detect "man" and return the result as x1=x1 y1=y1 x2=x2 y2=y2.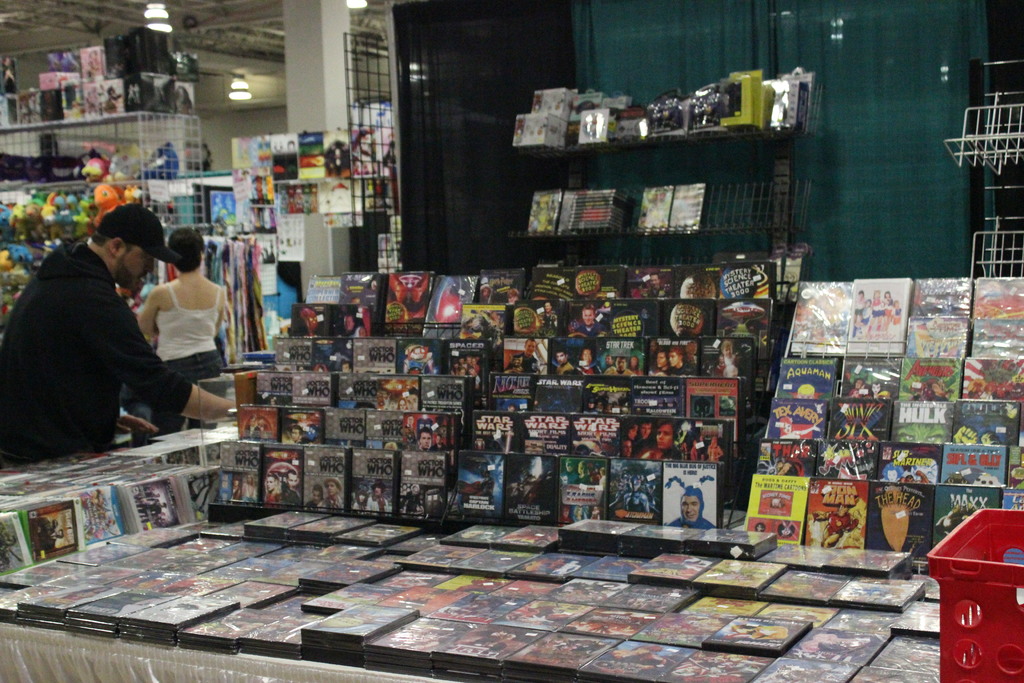
x1=609 y1=355 x2=632 y2=379.
